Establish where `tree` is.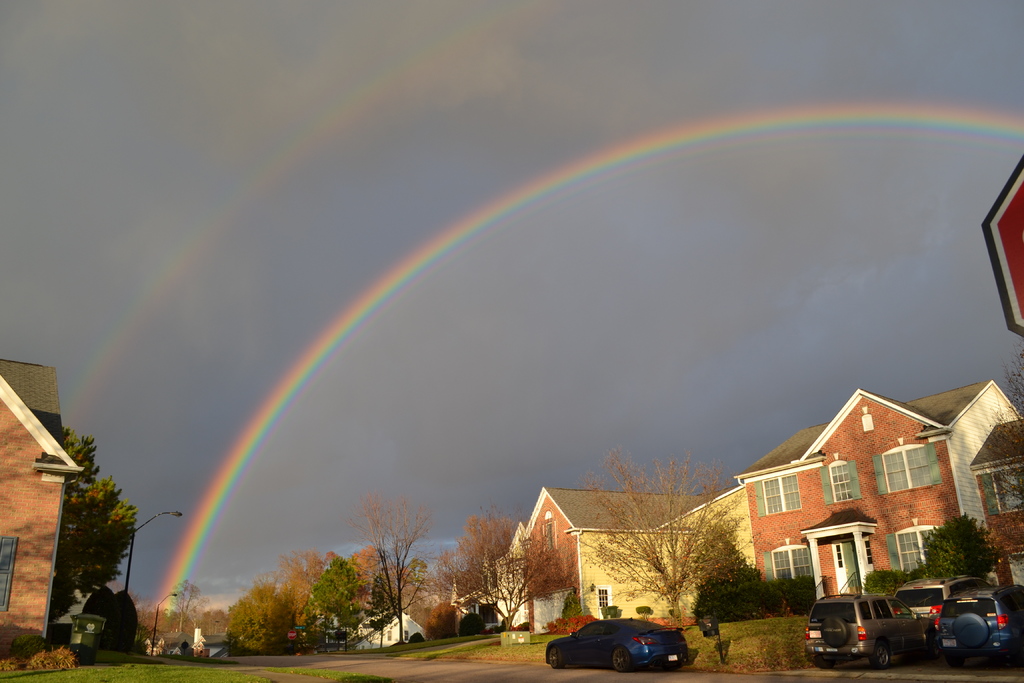
Established at <bbox>167, 575, 220, 641</bbox>.
